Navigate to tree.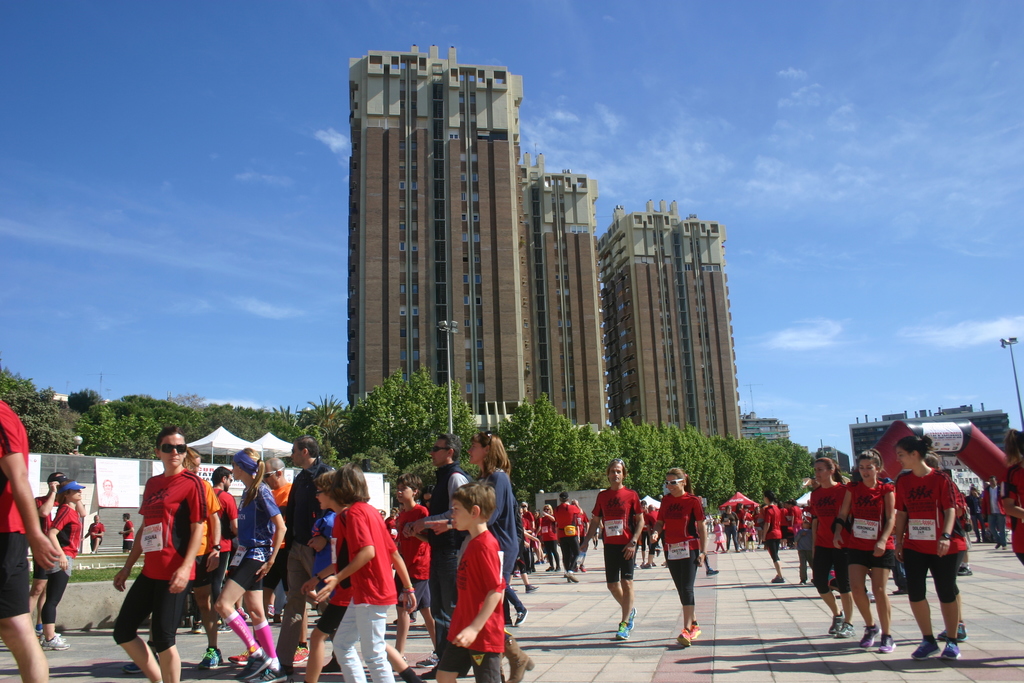
Navigation target: (left=3, top=385, right=92, bottom=456).
